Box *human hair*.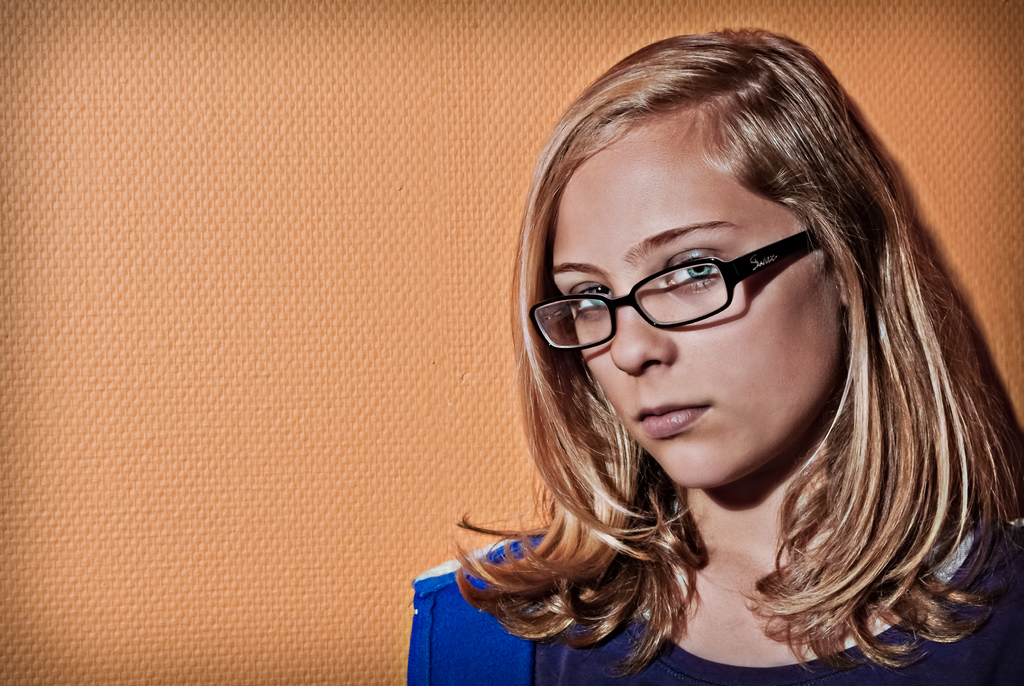
404/27/1021/683.
